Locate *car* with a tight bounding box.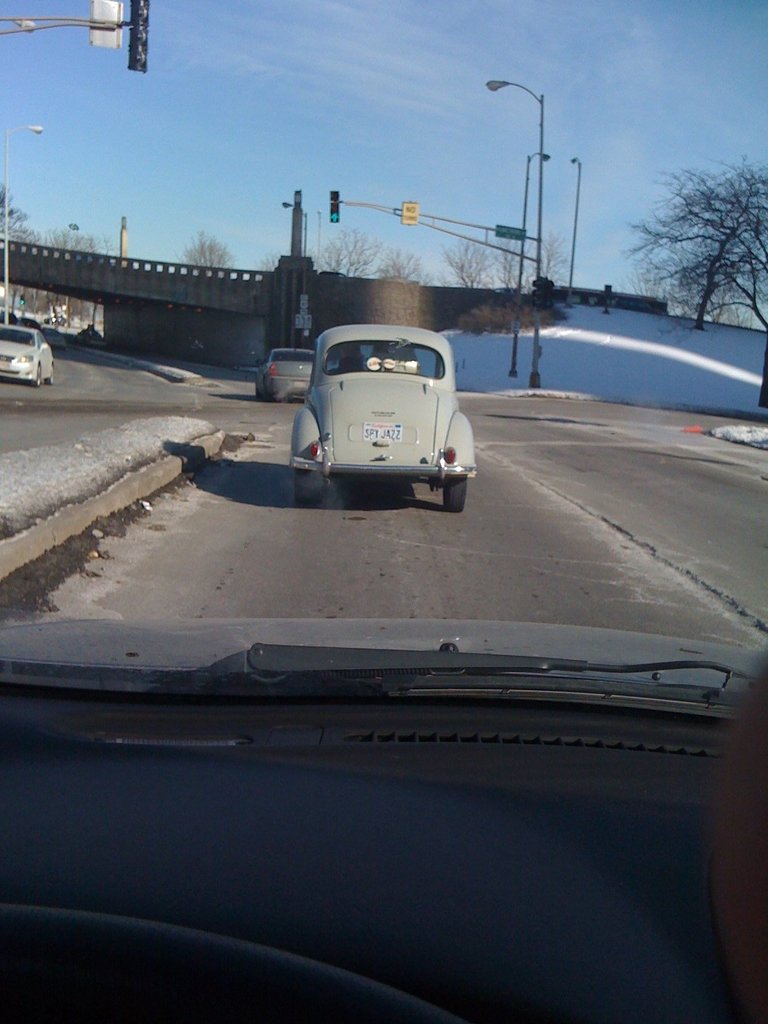
region(77, 328, 111, 349).
